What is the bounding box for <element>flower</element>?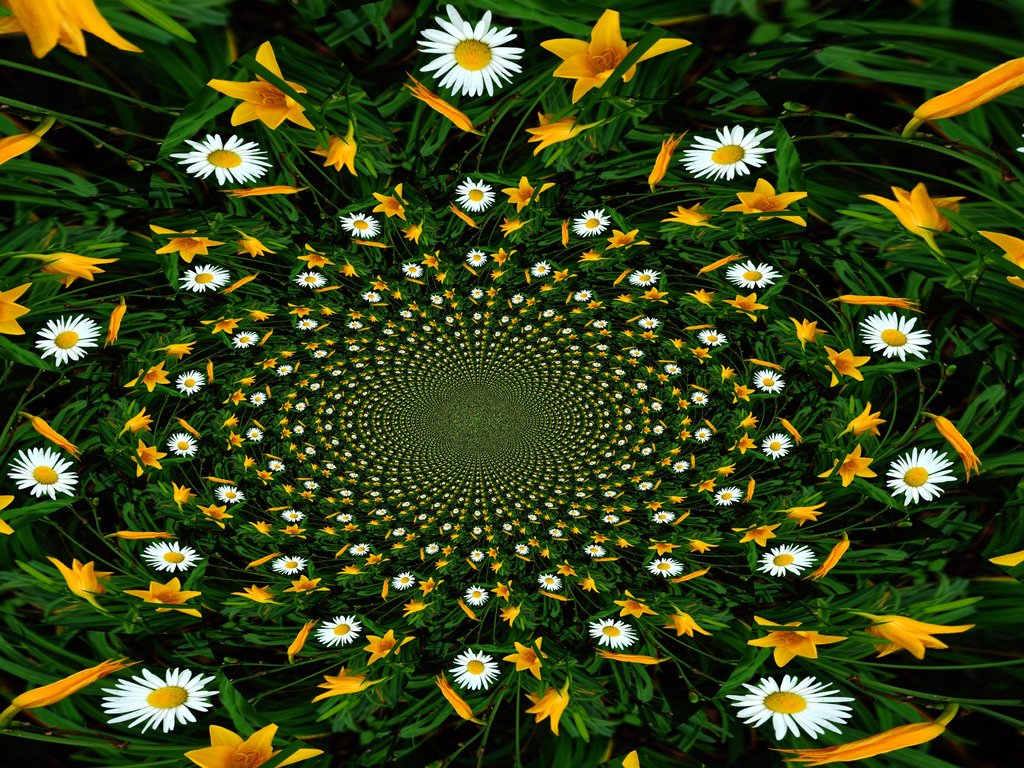
locate(187, 720, 324, 767).
